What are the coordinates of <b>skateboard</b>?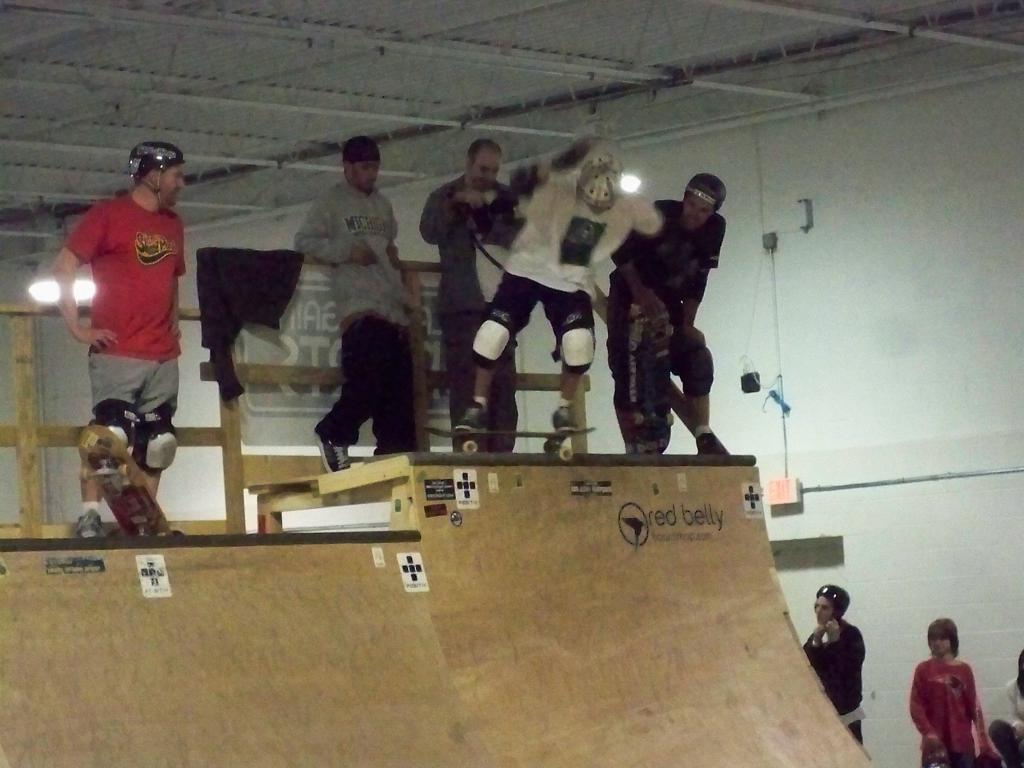
x1=406 y1=273 x2=431 y2=458.
